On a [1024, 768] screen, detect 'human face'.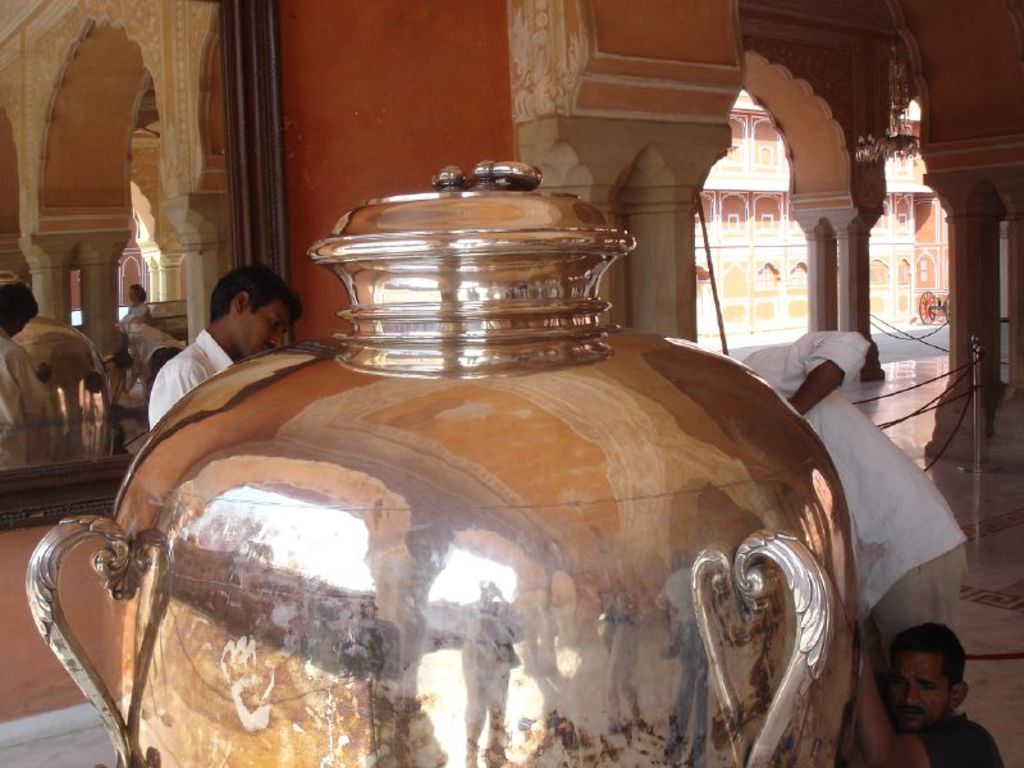
bbox=[233, 301, 292, 357].
